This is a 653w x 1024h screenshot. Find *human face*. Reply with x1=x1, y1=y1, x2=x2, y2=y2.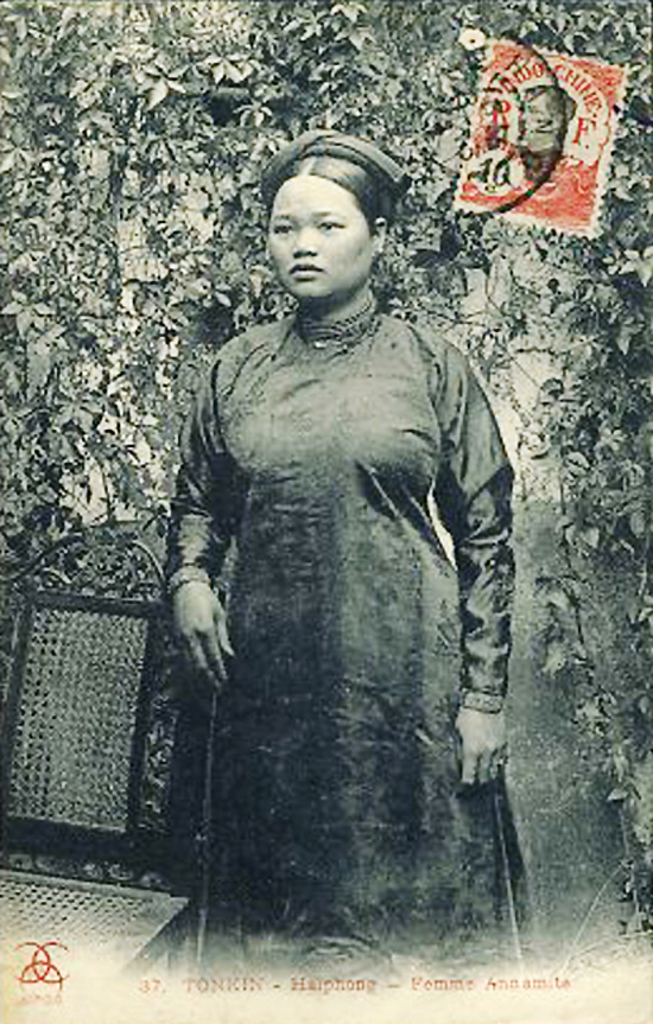
x1=270, y1=173, x2=376, y2=303.
